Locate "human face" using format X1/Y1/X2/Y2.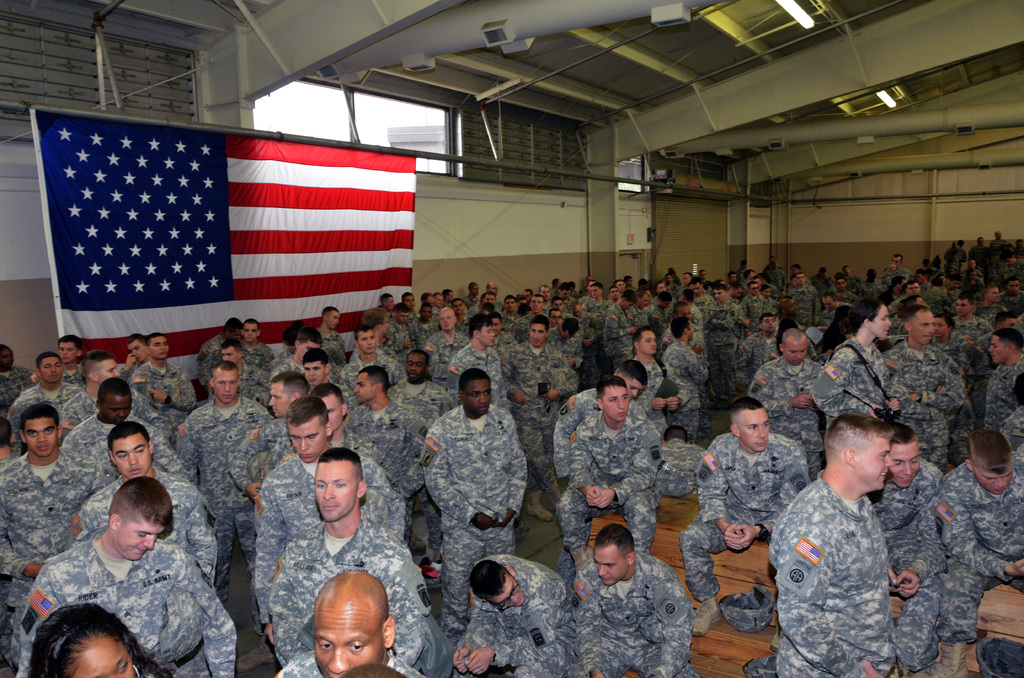
397/311/408/324.
